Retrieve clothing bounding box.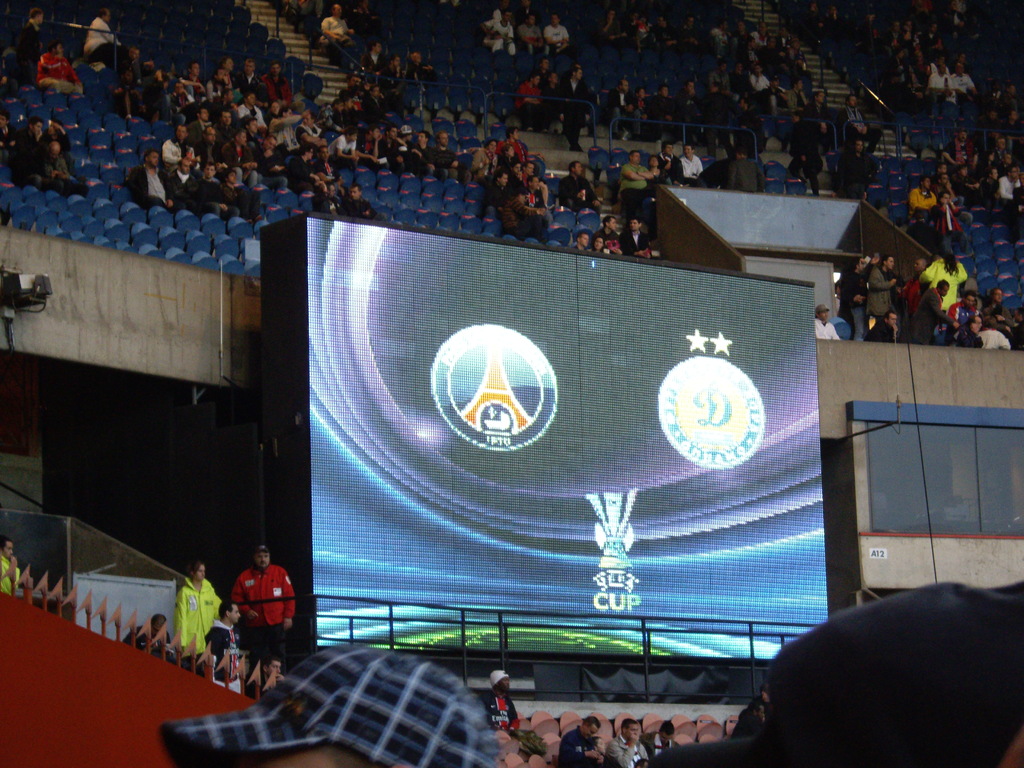
Bounding box: 321, 12, 357, 53.
